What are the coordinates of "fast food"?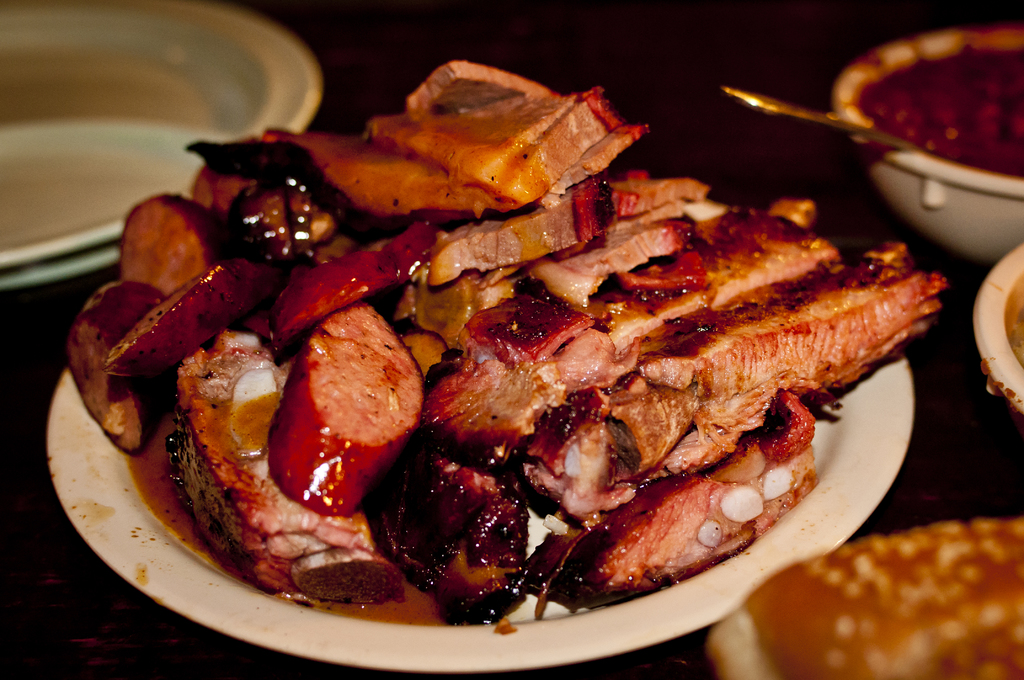
<box>109,265,260,385</box>.
